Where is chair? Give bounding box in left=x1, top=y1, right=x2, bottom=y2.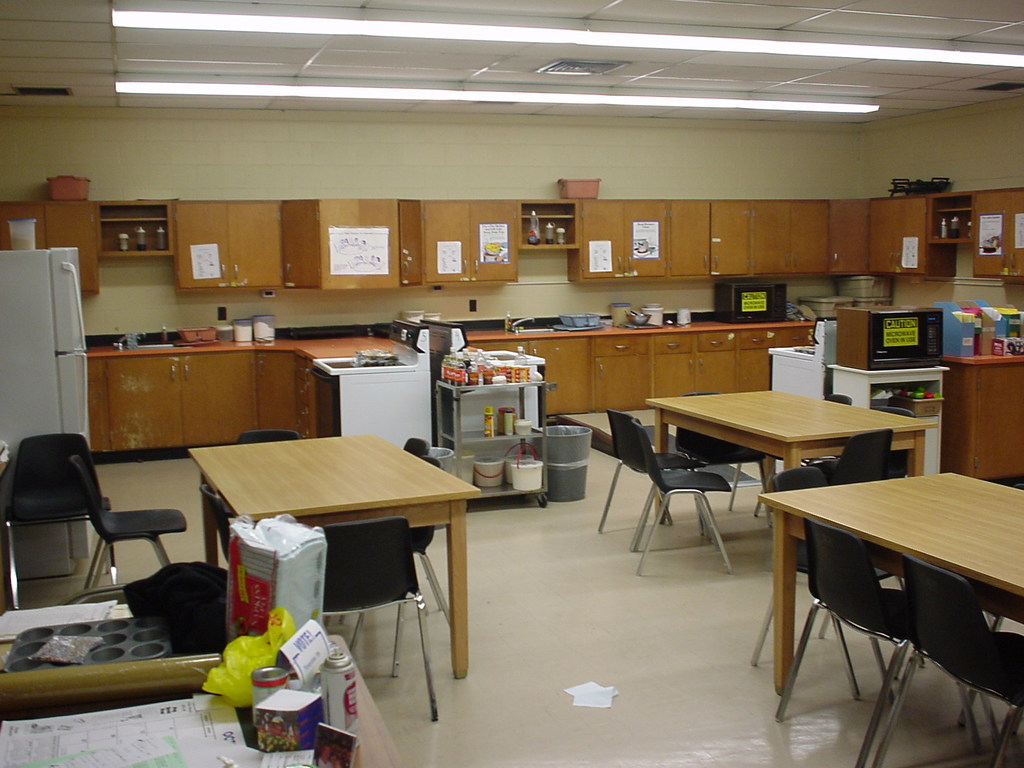
left=872, top=549, right=1023, bottom=767.
